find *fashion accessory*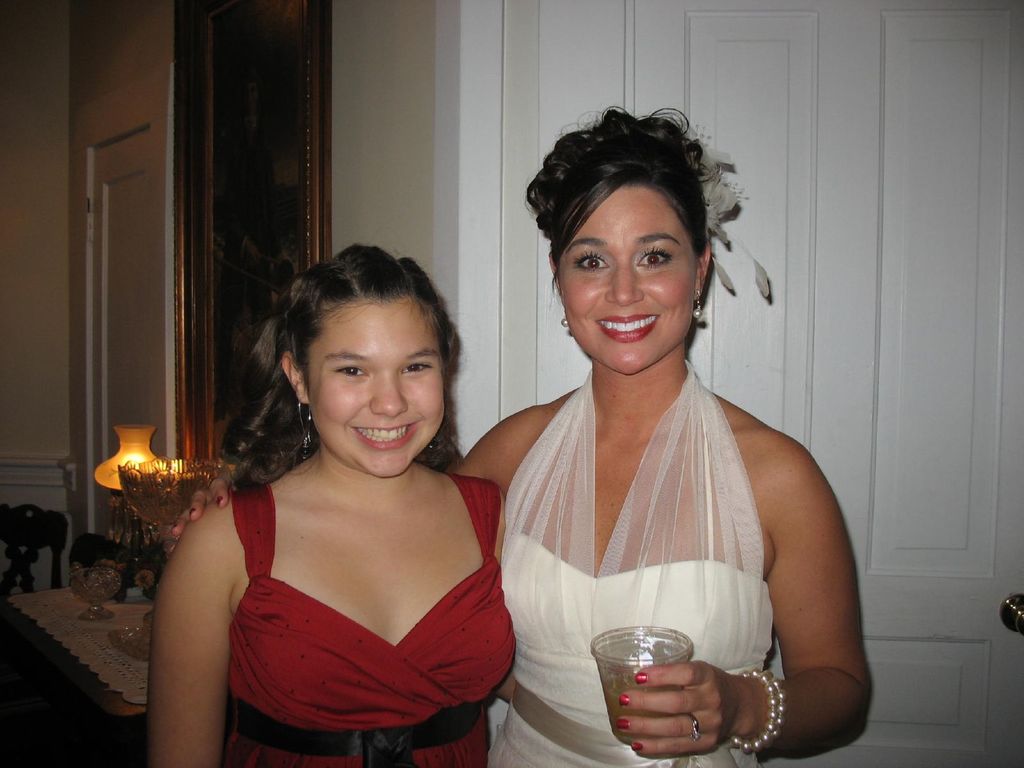
(left=724, top=669, right=784, bottom=755)
